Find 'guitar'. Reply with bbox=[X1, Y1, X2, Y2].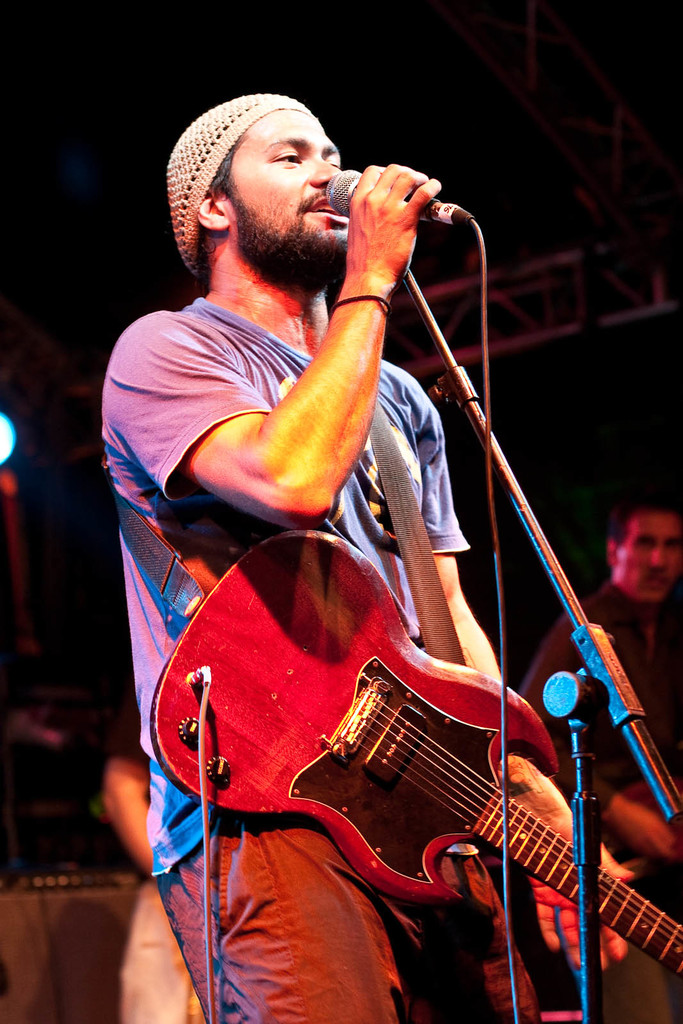
bbox=[176, 532, 606, 959].
